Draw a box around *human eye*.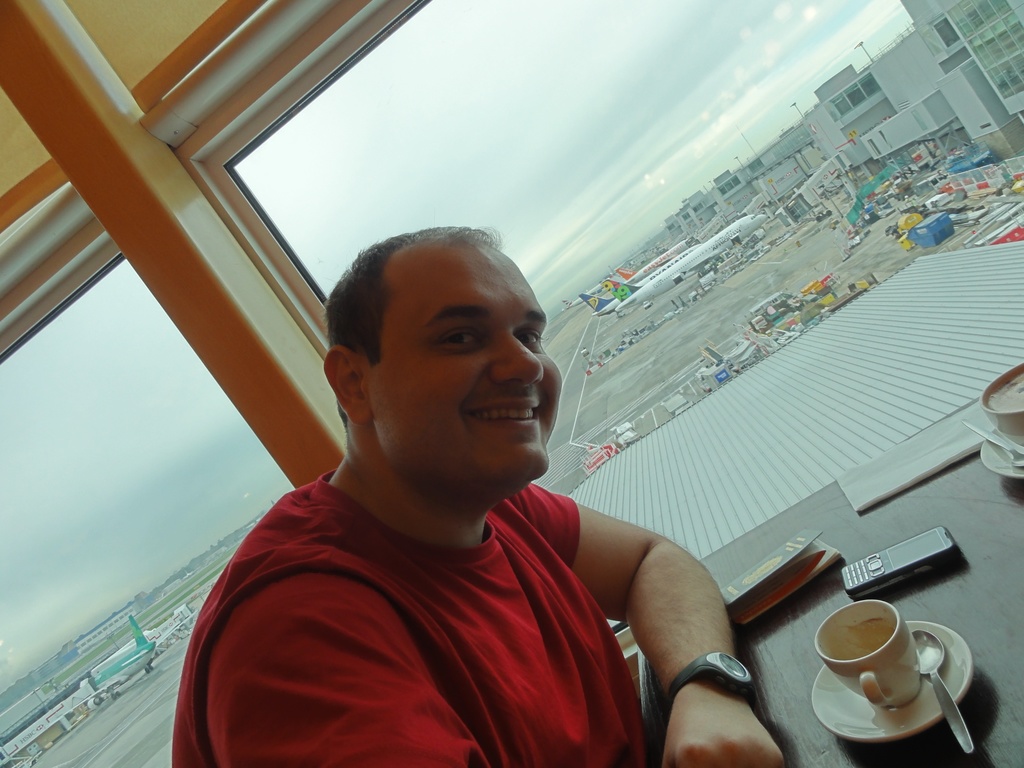
[442,323,485,345].
